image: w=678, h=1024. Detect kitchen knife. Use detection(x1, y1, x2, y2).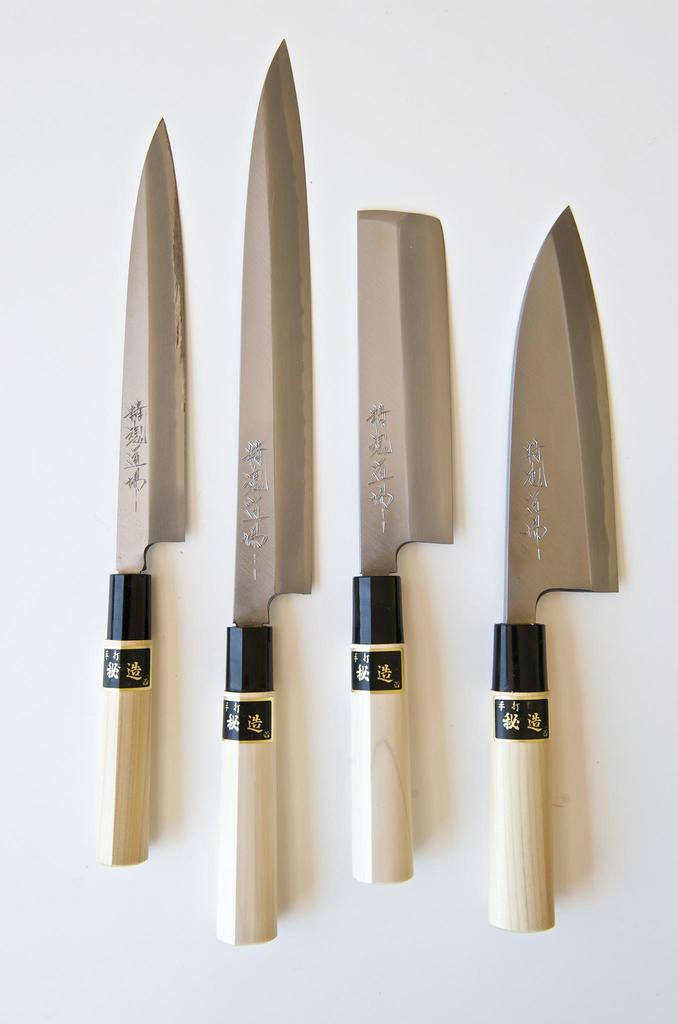
detection(354, 202, 453, 883).
